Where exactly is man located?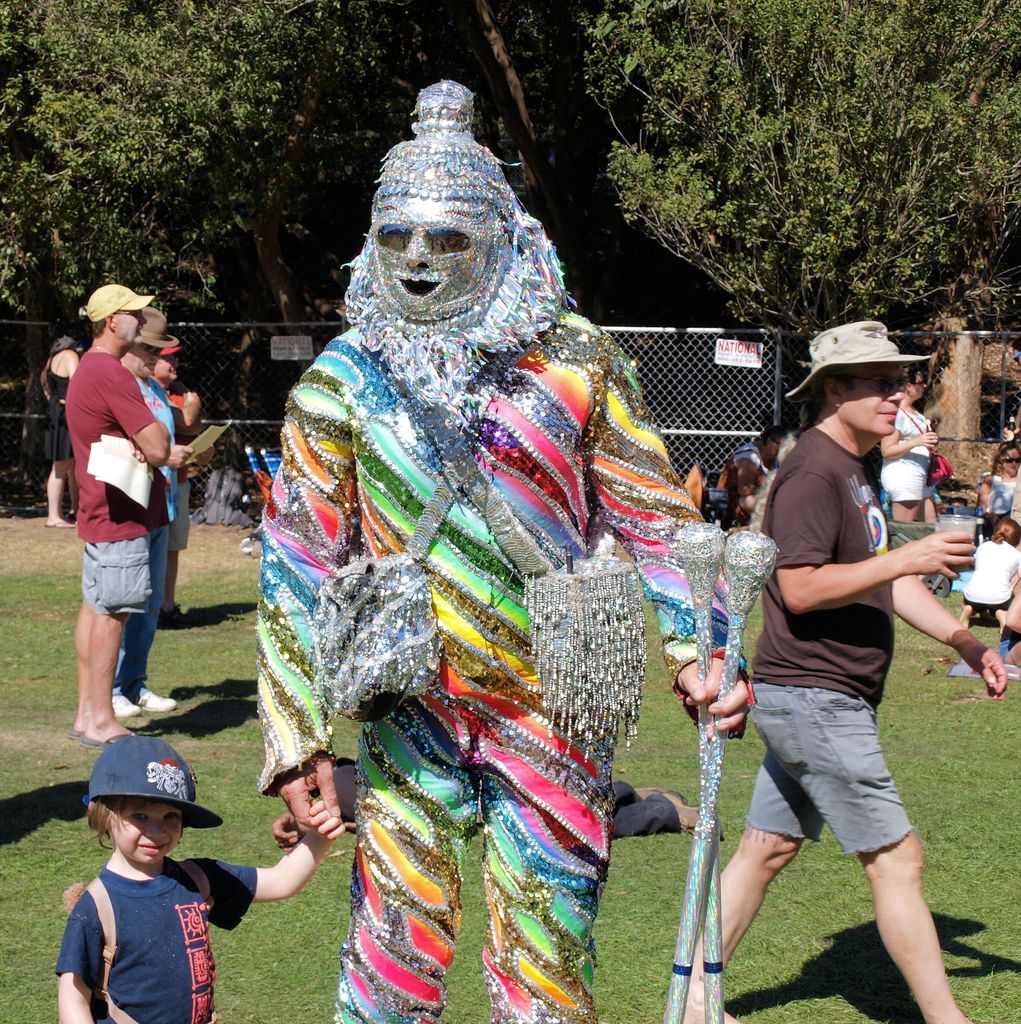
Its bounding box is x1=711 y1=331 x2=983 y2=1000.
